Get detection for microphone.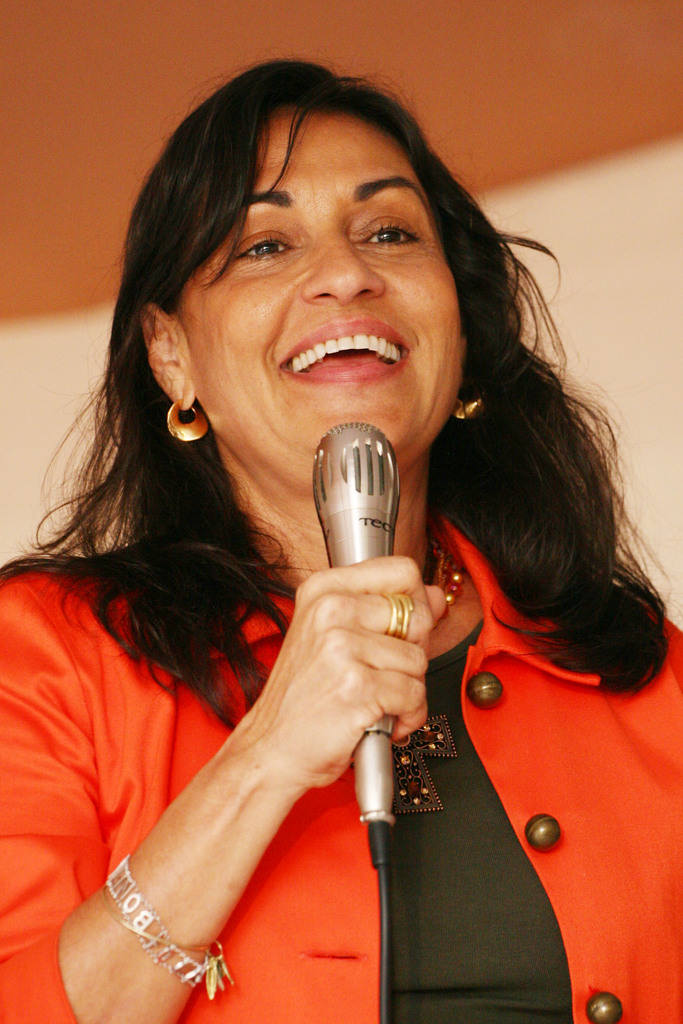
Detection: (left=300, top=421, right=400, bottom=881).
